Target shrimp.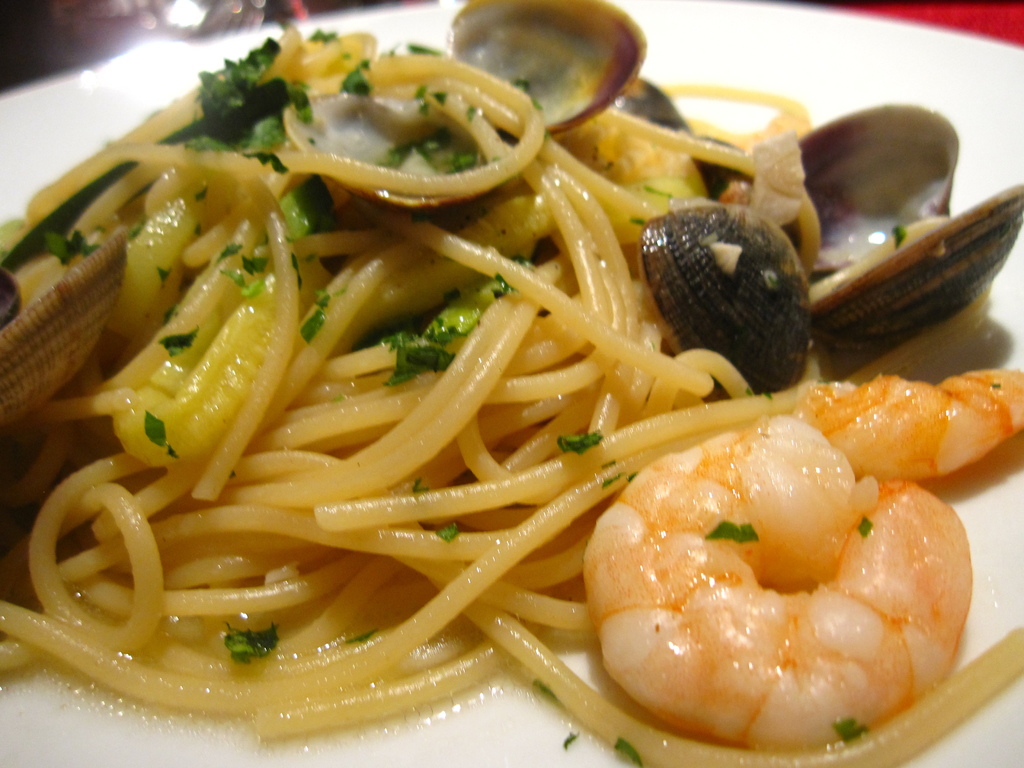
Target region: 585/412/969/756.
